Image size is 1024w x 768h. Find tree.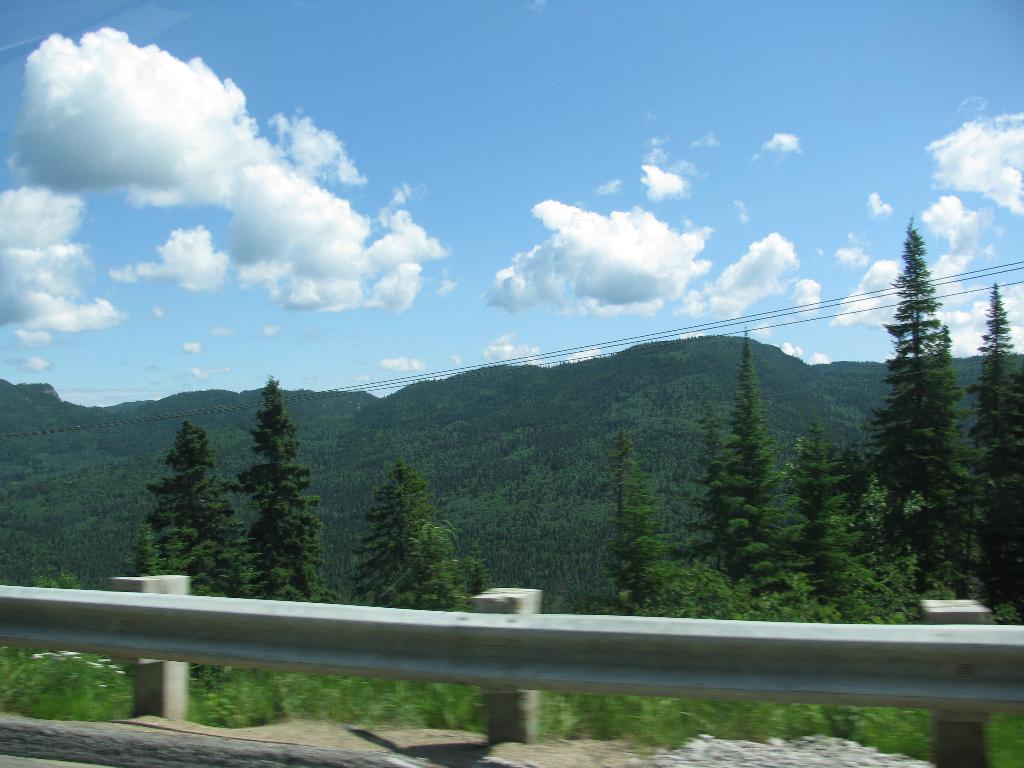
region(131, 419, 237, 595).
